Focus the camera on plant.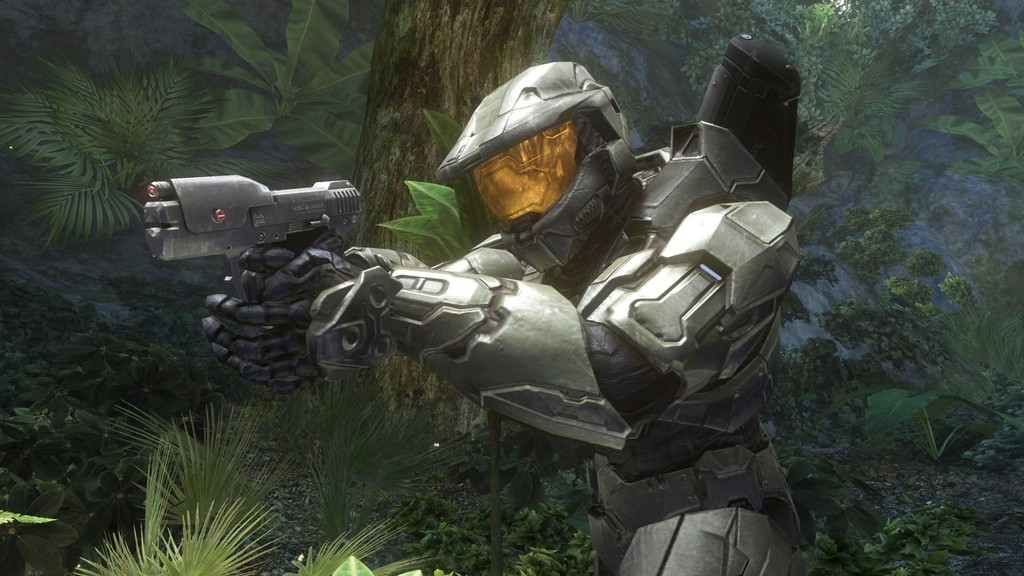
Focus region: 65,396,447,575.
